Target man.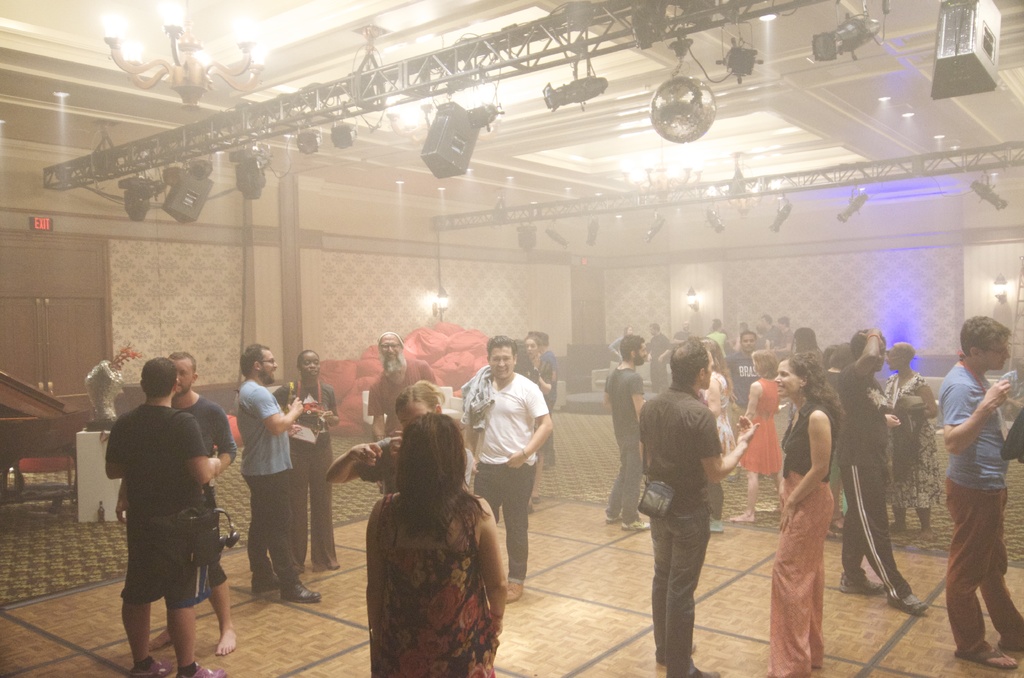
Target region: (left=643, top=327, right=671, bottom=392).
